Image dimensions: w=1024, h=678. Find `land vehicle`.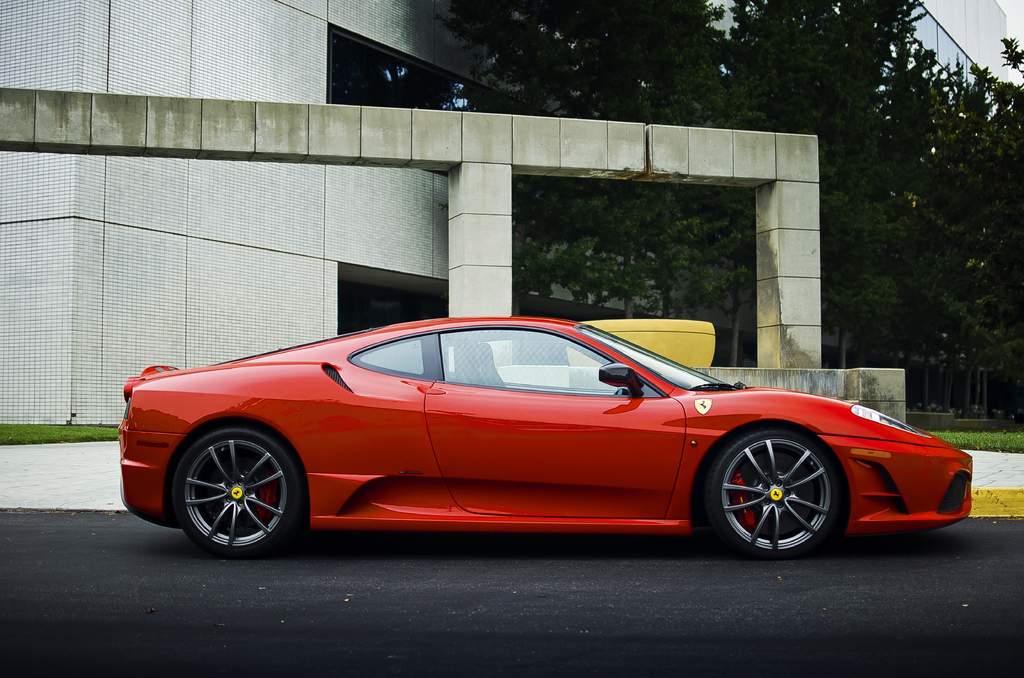
BBox(105, 291, 966, 568).
